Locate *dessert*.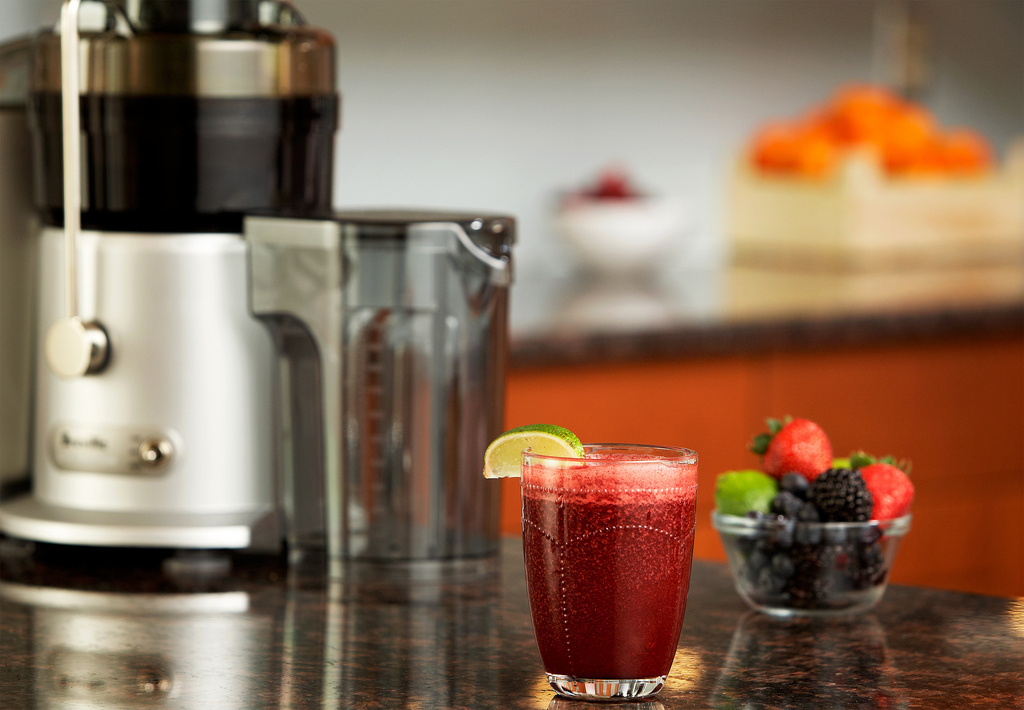
Bounding box: 512 475 709 688.
